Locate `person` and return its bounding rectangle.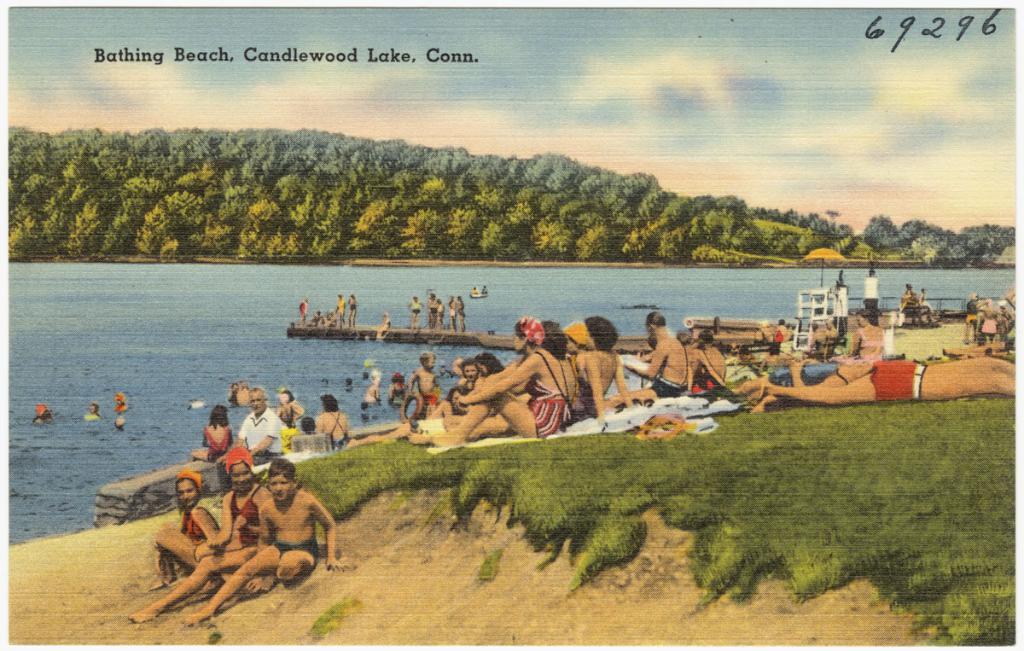
x1=145 y1=473 x2=227 y2=591.
